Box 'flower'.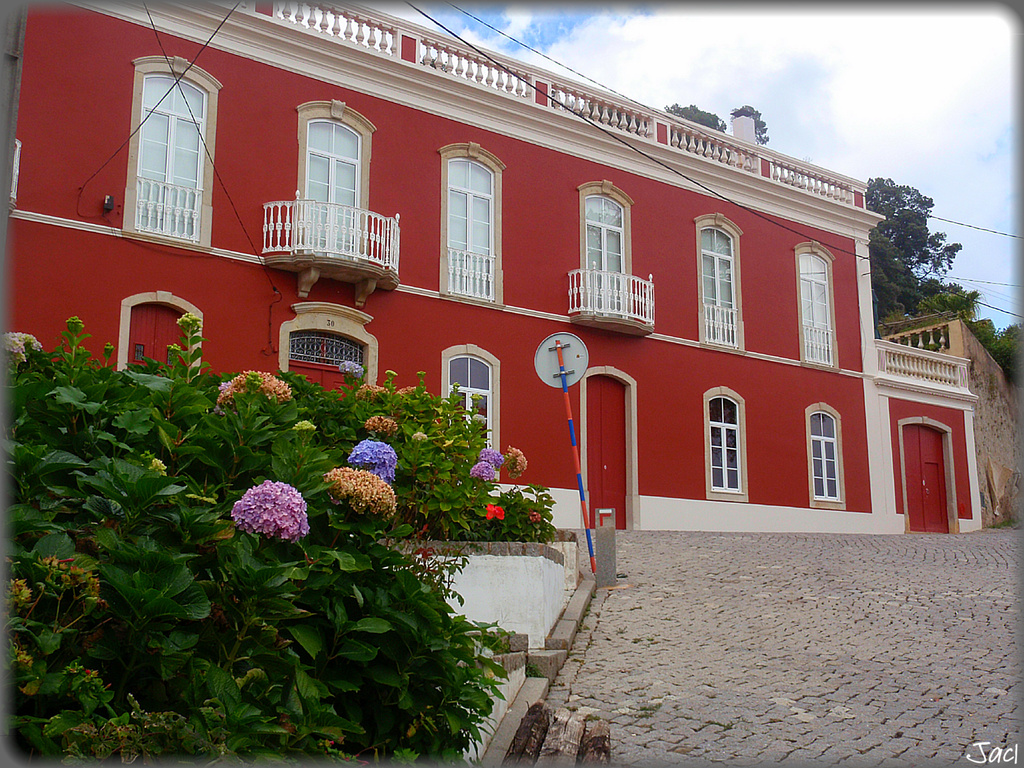
bbox(362, 416, 402, 436).
